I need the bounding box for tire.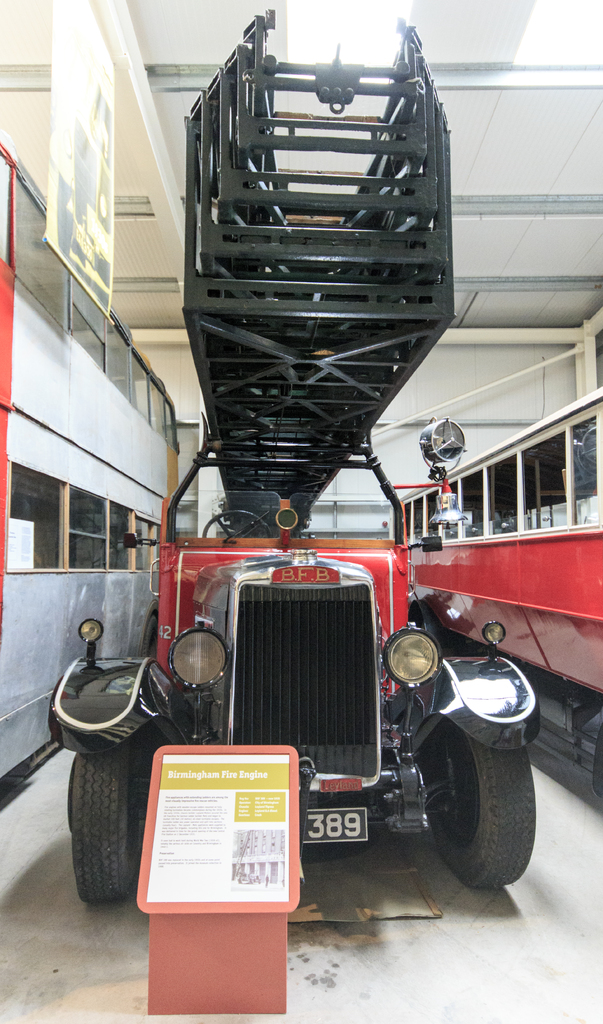
Here it is: [421,708,541,892].
